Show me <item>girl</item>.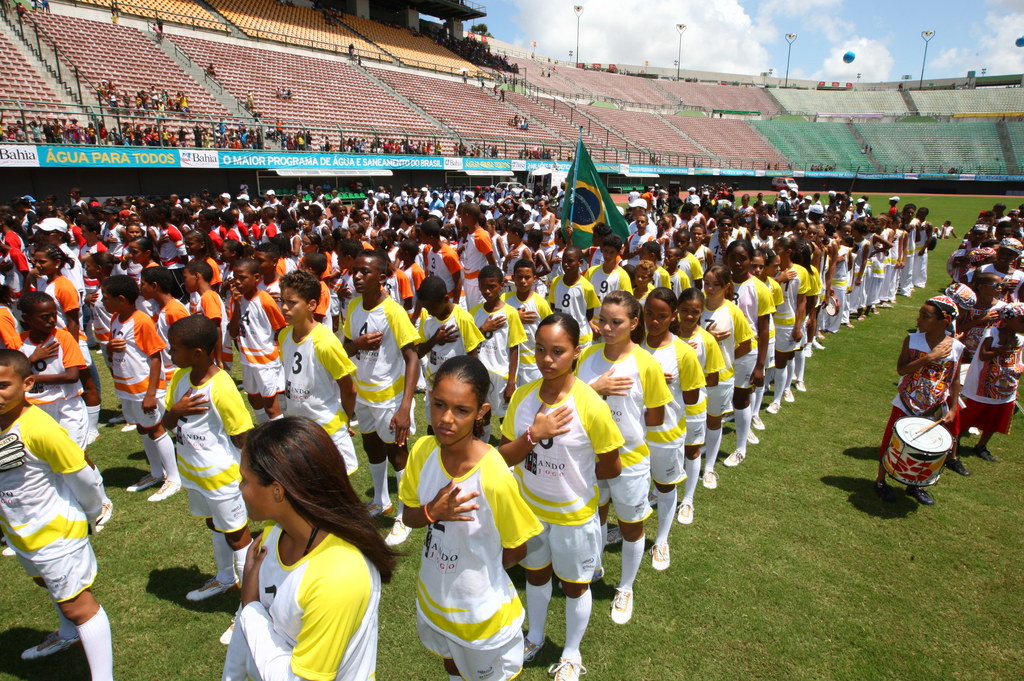
<item>girl</item> is here: box(223, 414, 408, 680).
